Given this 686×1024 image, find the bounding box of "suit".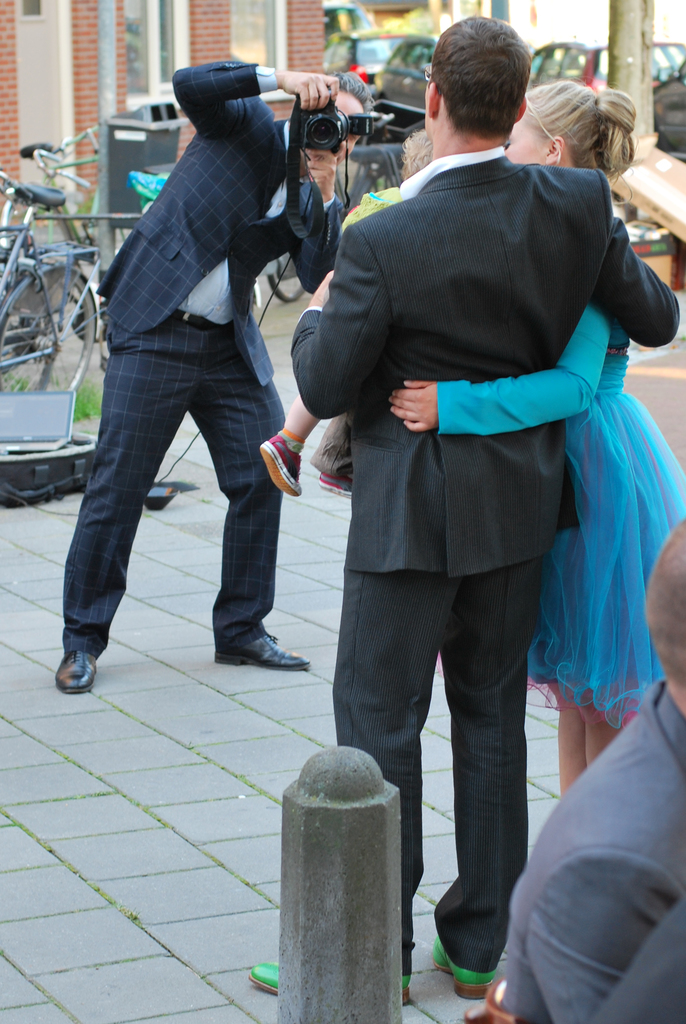
locate(57, 60, 346, 665).
